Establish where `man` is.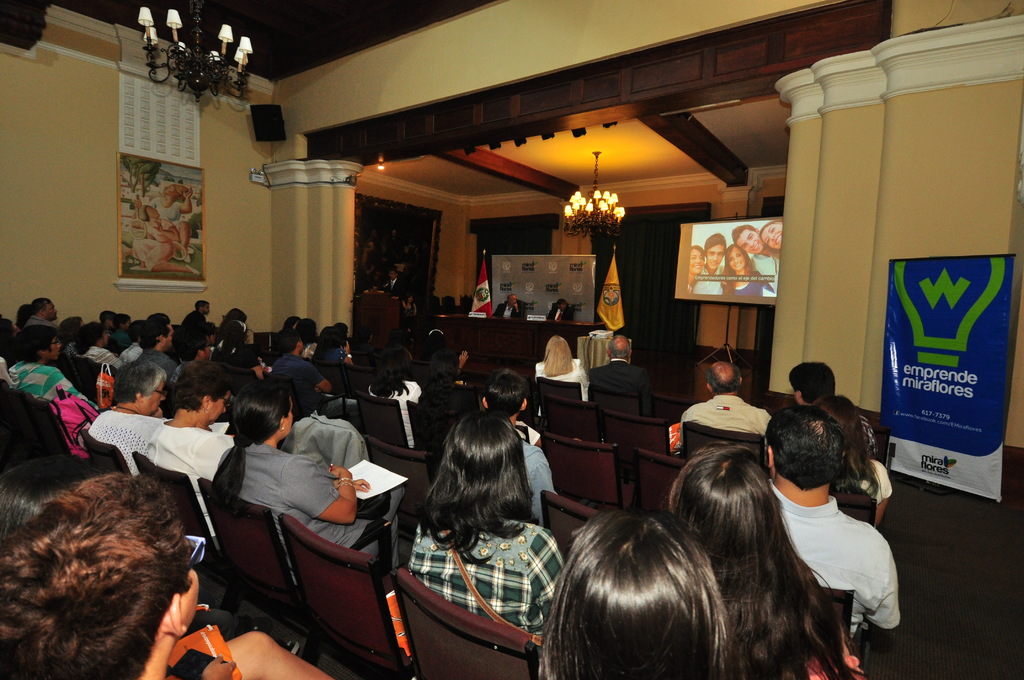
Established at 177,301,210,334.
